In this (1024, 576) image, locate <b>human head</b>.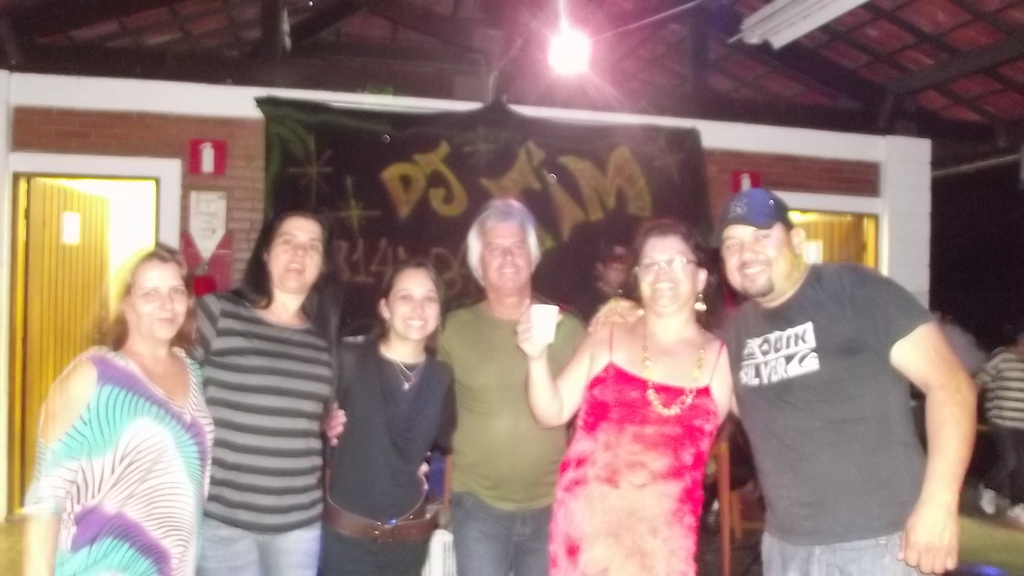
Bounding box: (left=596, top=244, right=629, bottom=291).
